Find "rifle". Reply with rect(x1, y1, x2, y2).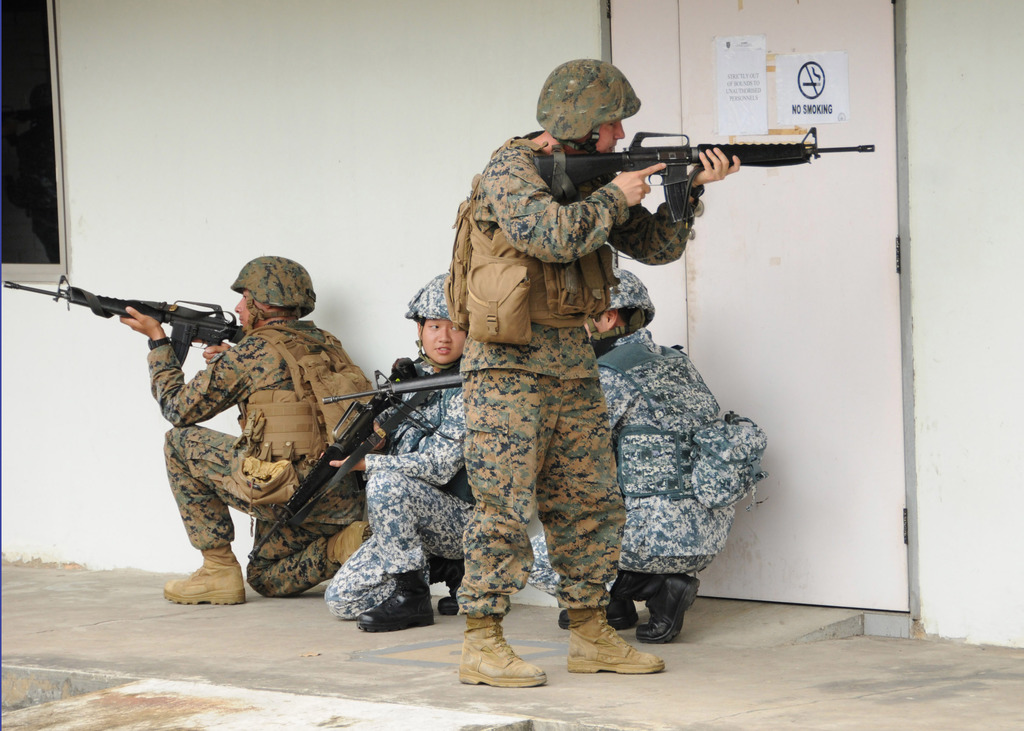
rect(319, 367, 468, 399).
